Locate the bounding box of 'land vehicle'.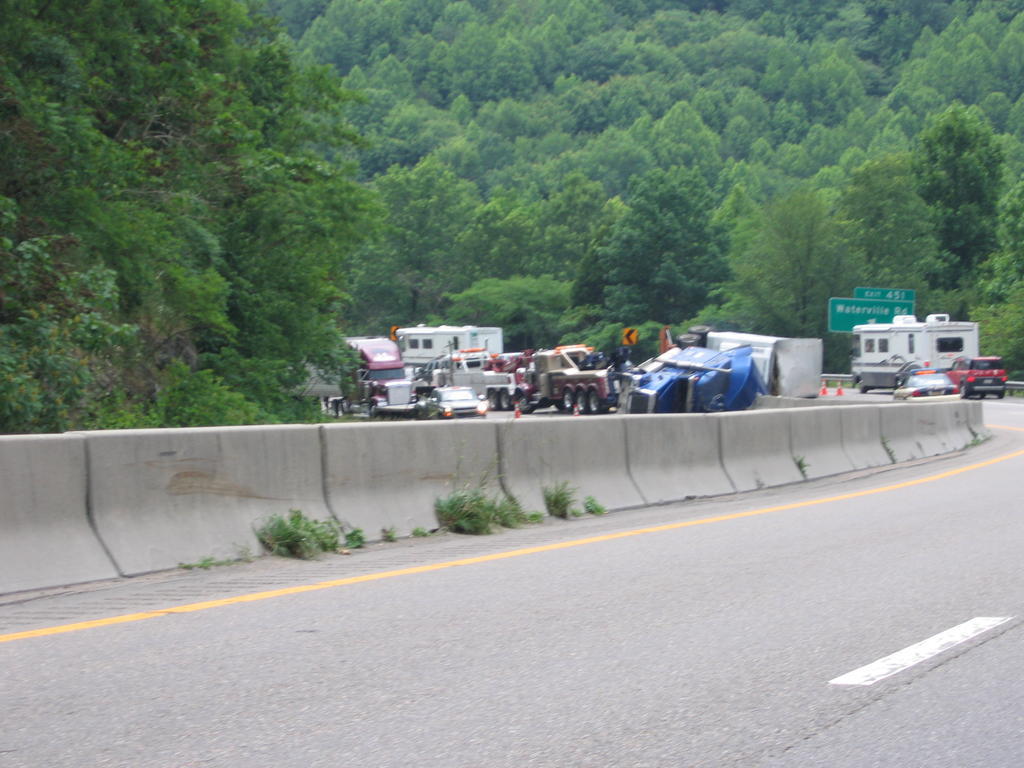
Bounding box: Rect(896, 363, 962, 394).
